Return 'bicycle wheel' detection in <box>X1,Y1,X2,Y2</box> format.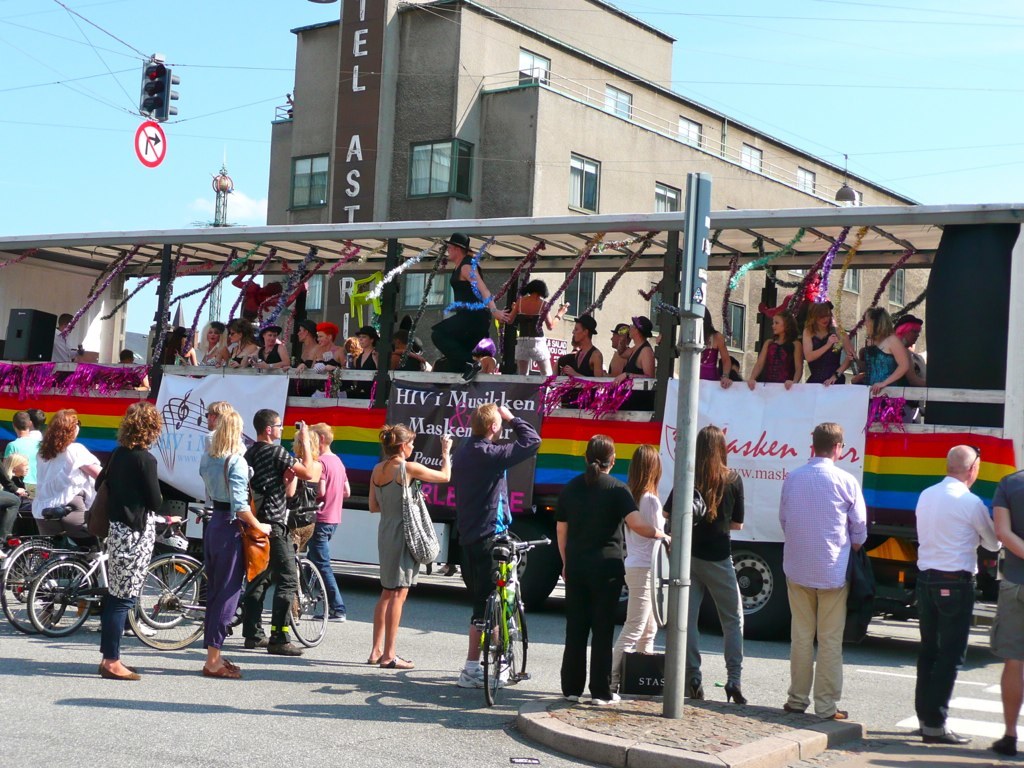
<box>127,554,213,649</box>.
